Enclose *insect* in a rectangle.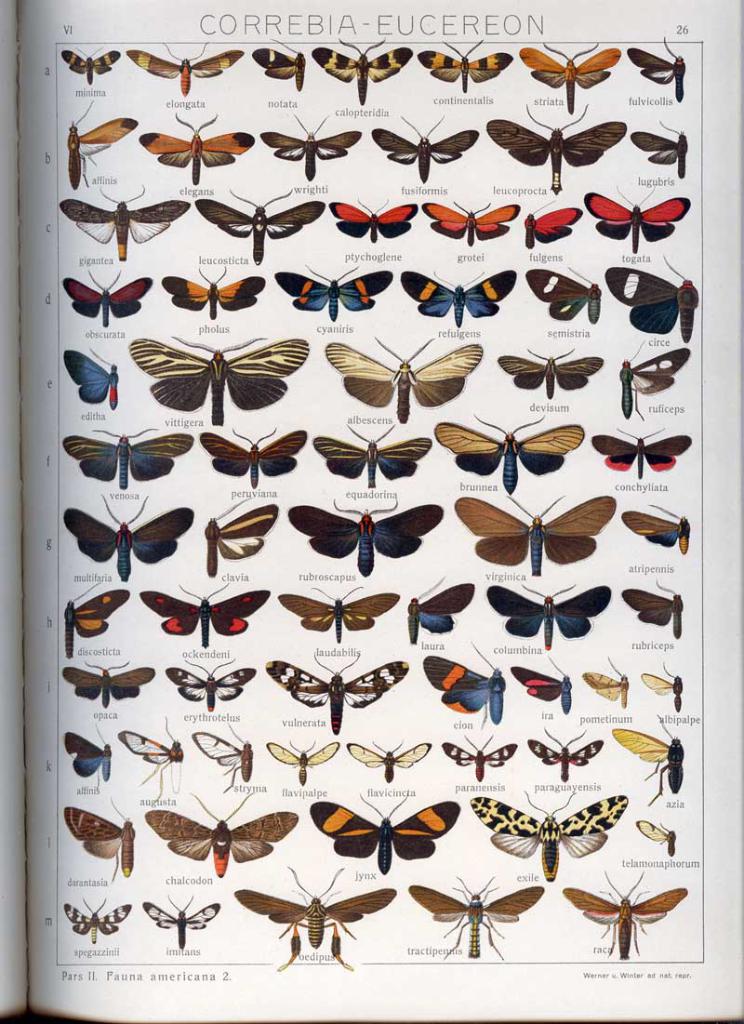
left=525, top=266, right=603, bottom=323.
